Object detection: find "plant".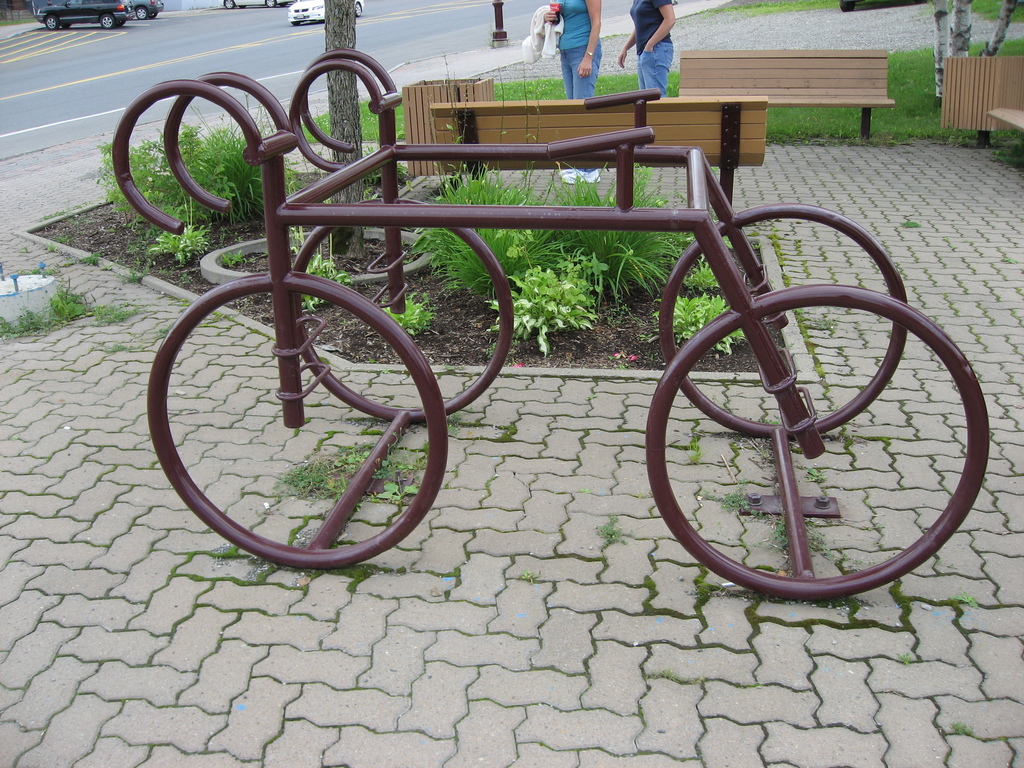
(900,218,916,230).
